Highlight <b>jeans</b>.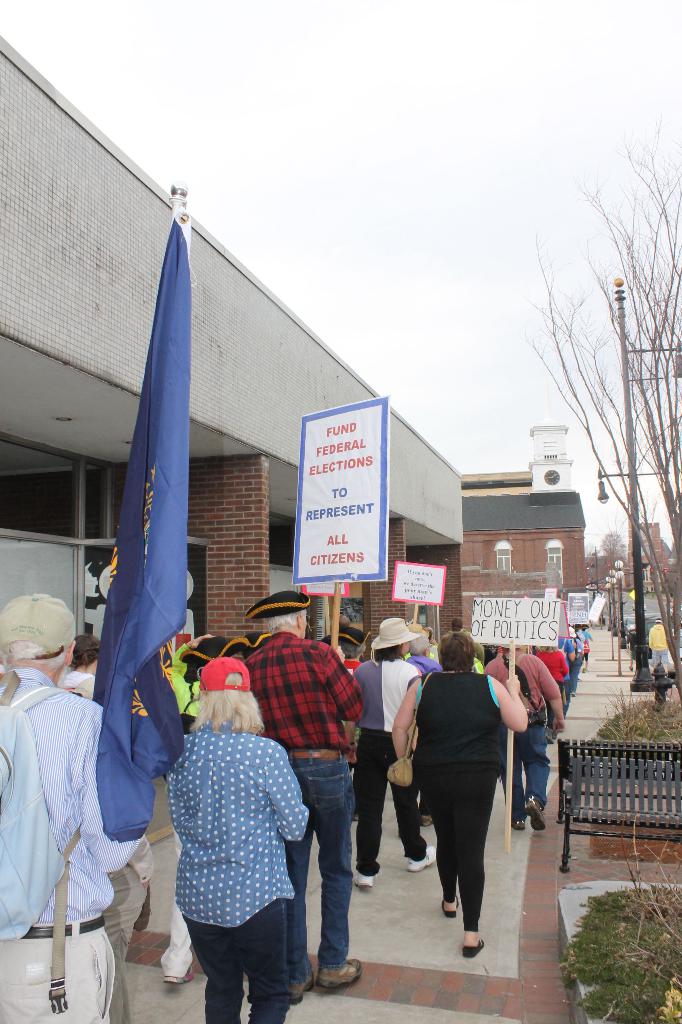
Highlighted region: {"x1": 361, "y1": 731, "x2": 440, "y2": 879}.
